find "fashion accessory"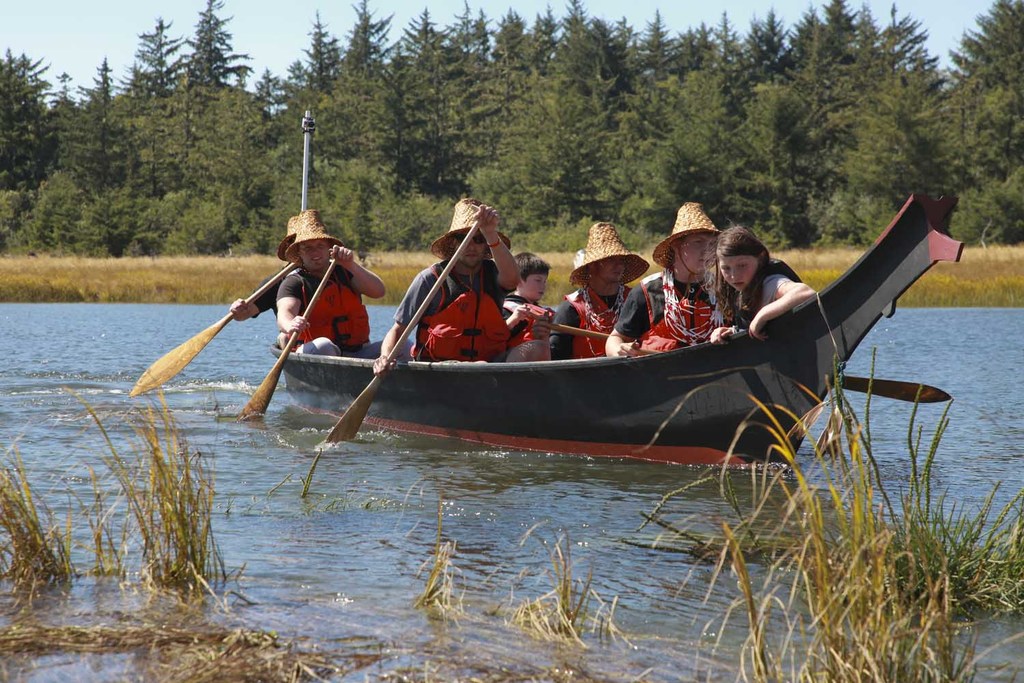
rect(653, 201, 721, 268)
